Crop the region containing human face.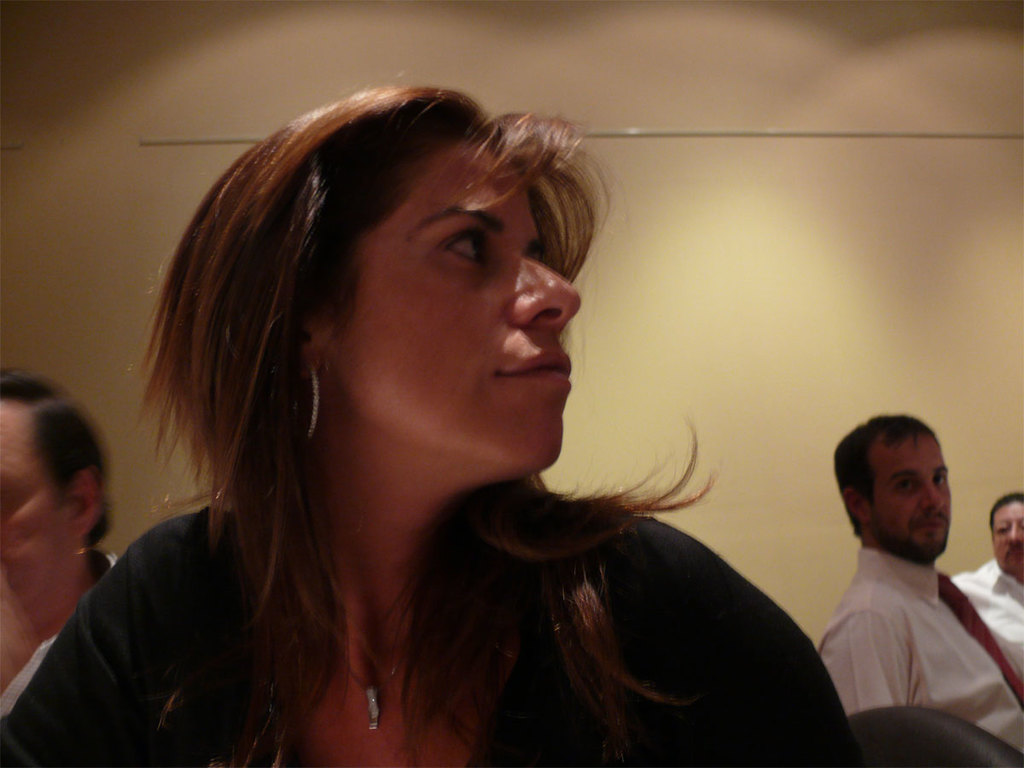
Crop region: locate(992, 499, 1023, 563).
